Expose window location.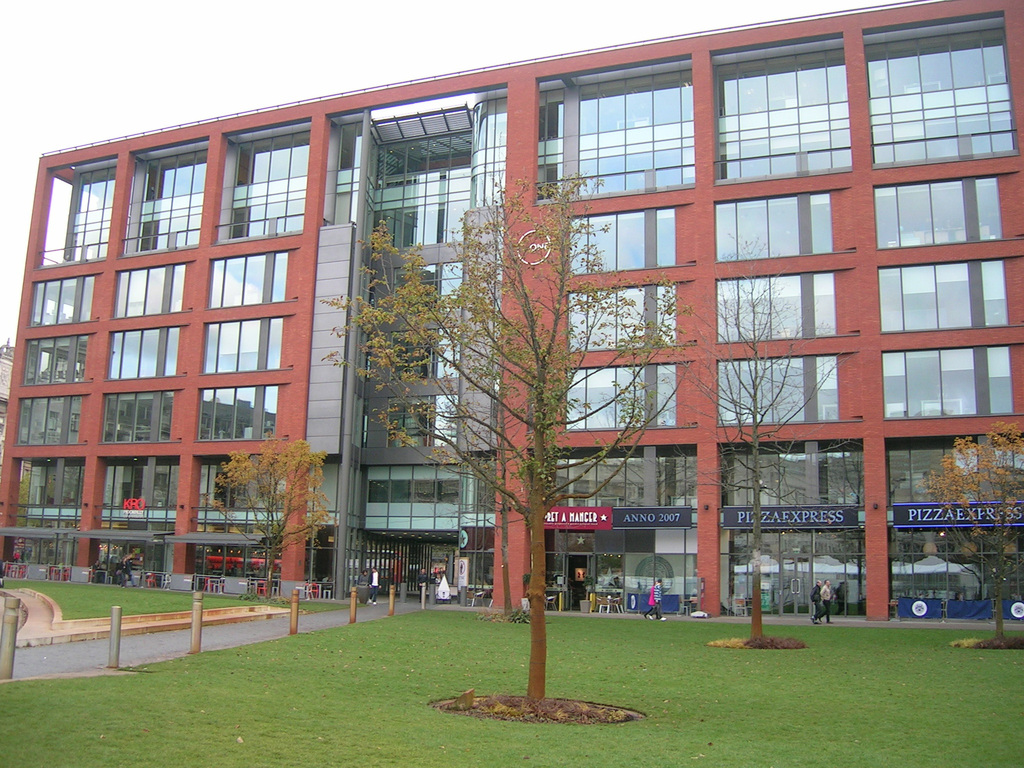
Exposed at {"left": 216, "top": 118, "right": 309, "bottom": 242}.
